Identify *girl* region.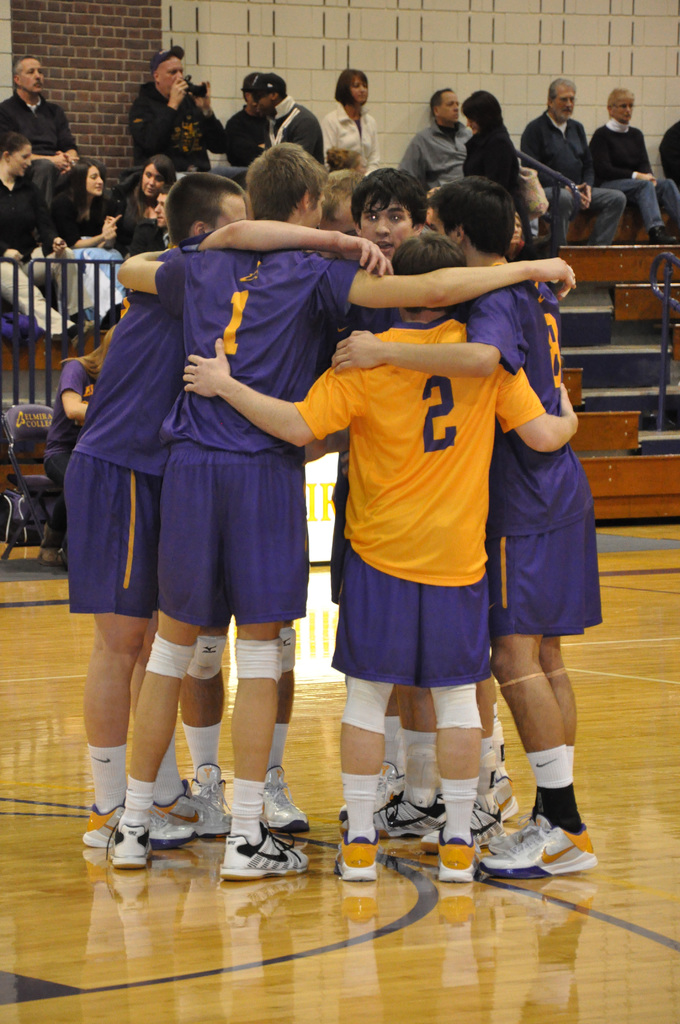
Region: x1=0, y1=132, x2=96, y2=342.
